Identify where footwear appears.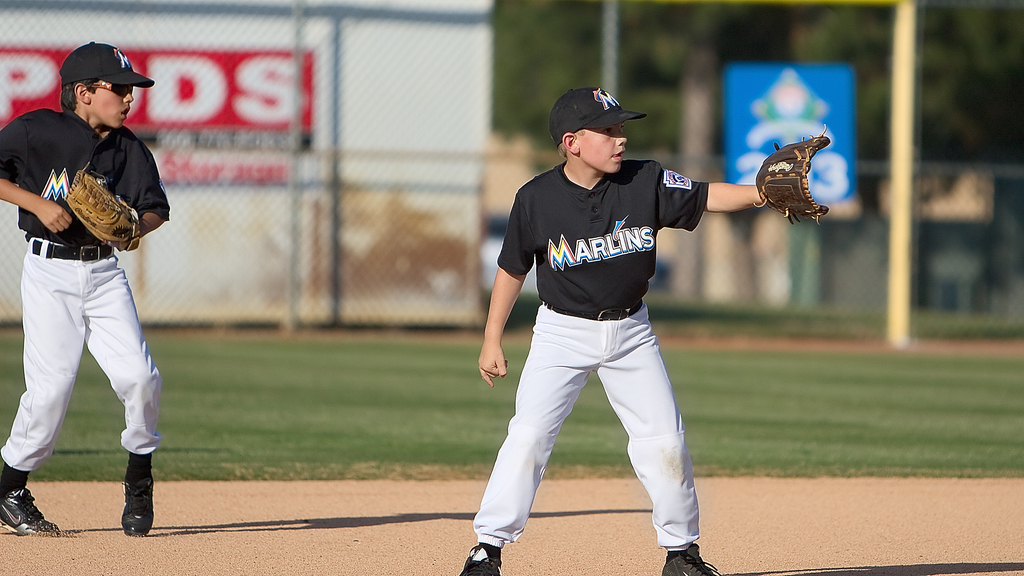
Appears at 659:543:712:575.
